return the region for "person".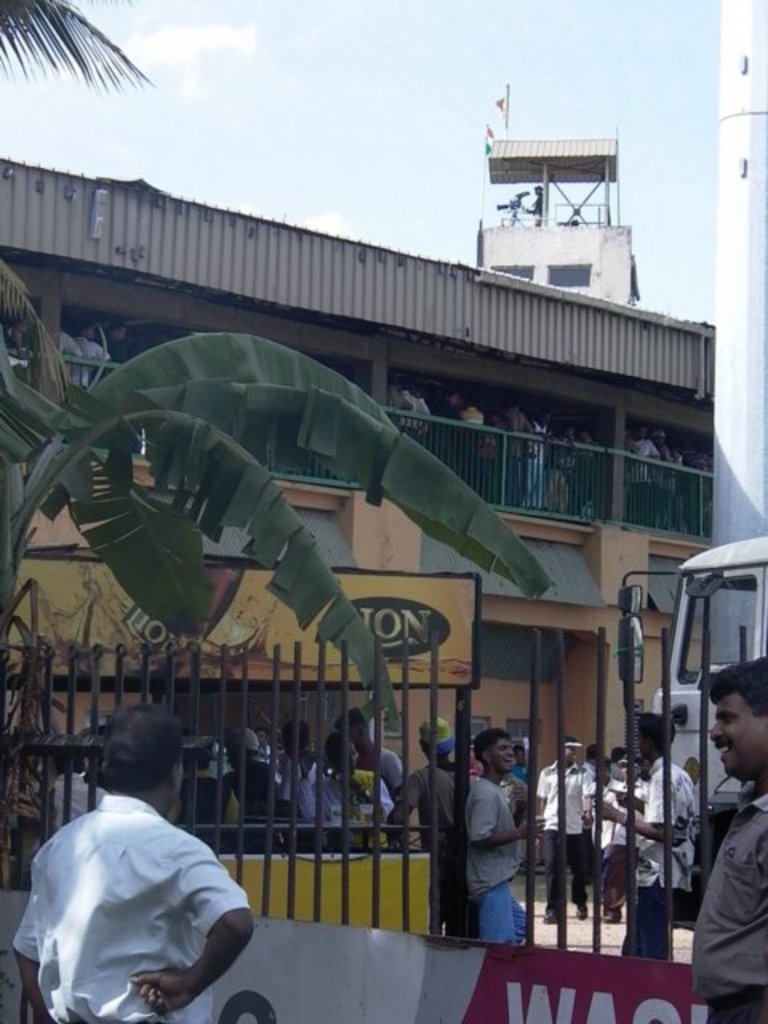
(x1=461, y1=728, x2=530, y2=949).
